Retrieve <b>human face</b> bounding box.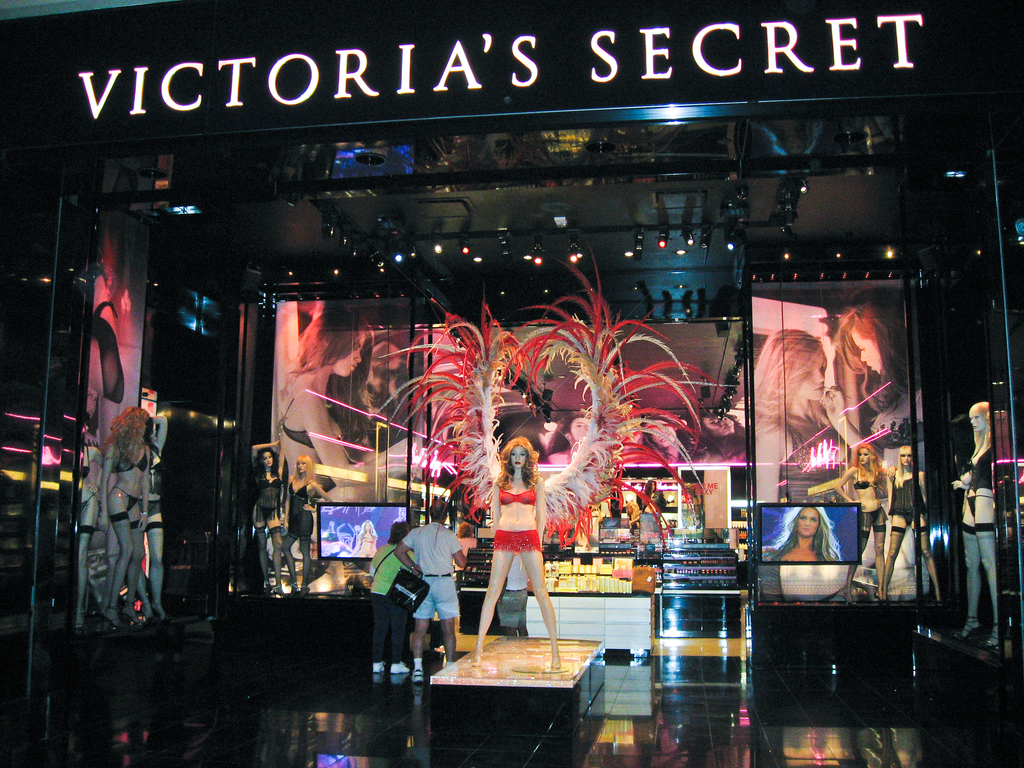
Bounding box: <box>134,423,146,435</box>.
